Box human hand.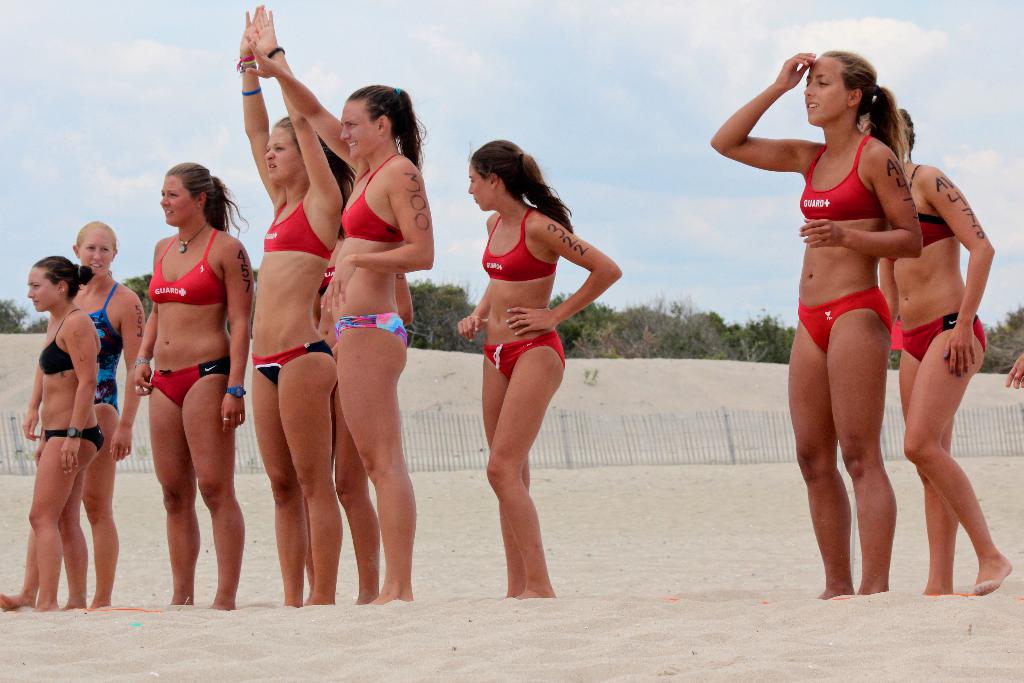
bbox=(797, 217, 845, 250).
